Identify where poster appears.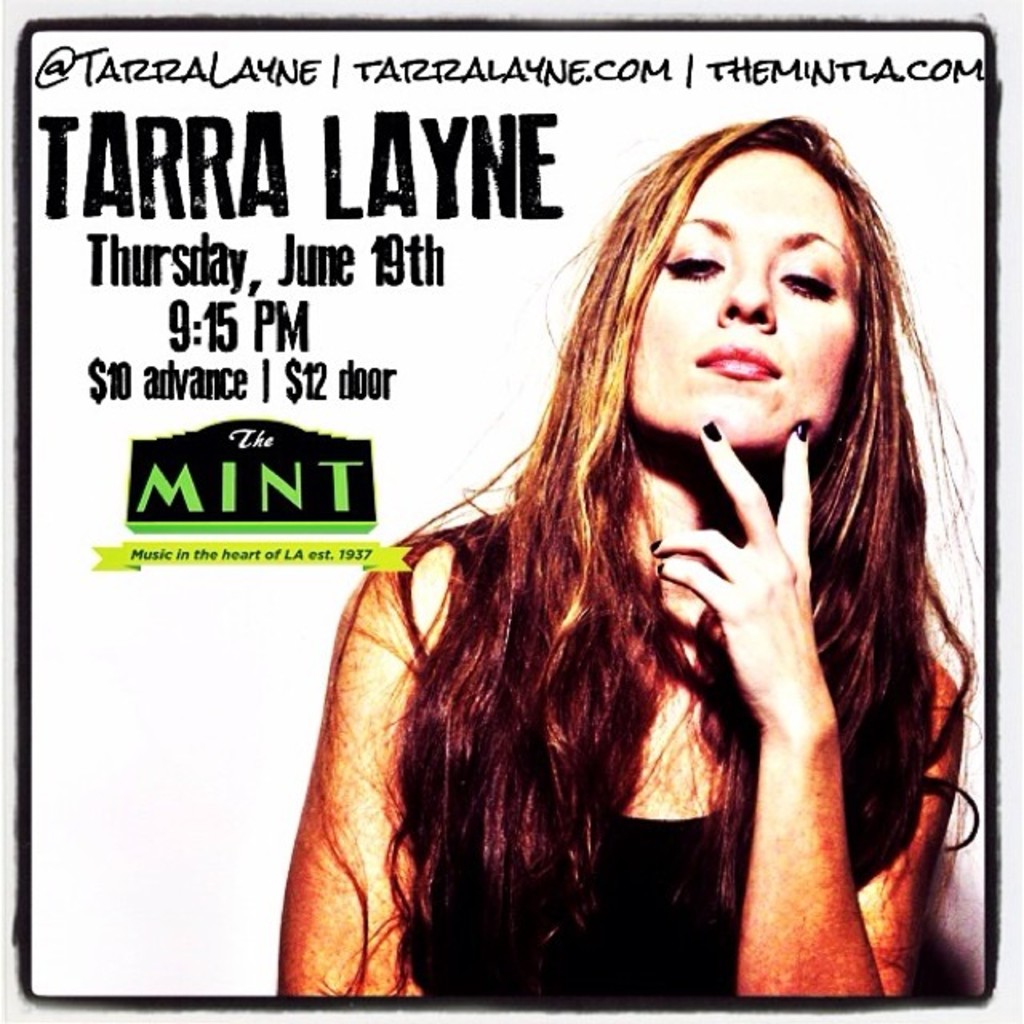
Appears at bbox=[0, 10, 1022, 1022].
